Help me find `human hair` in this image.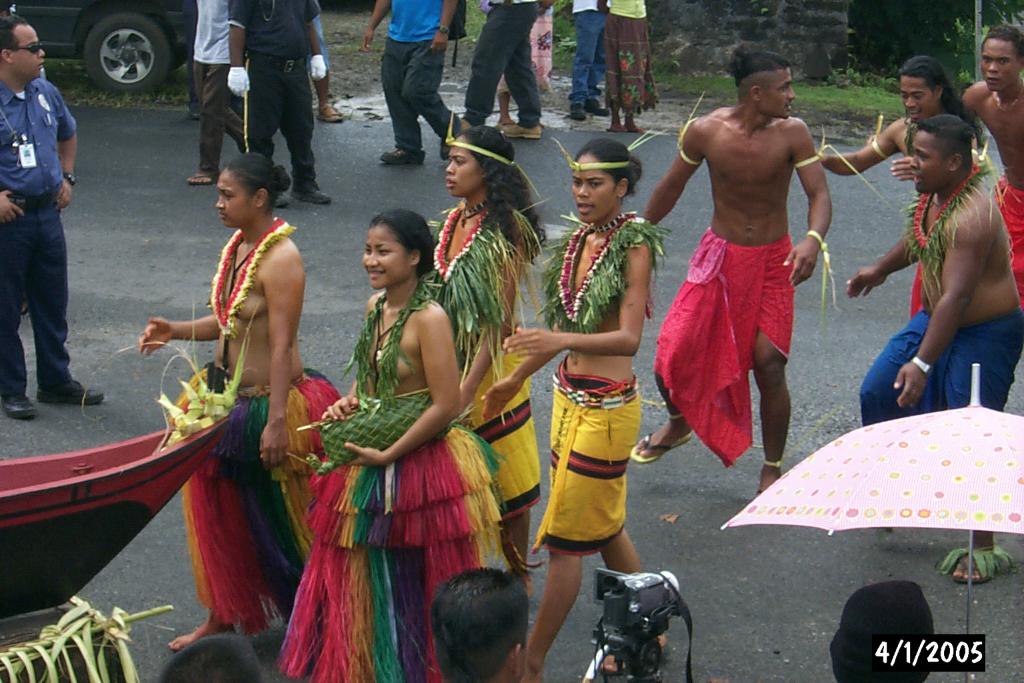
Found it: box(576, 137, 641, 199).
